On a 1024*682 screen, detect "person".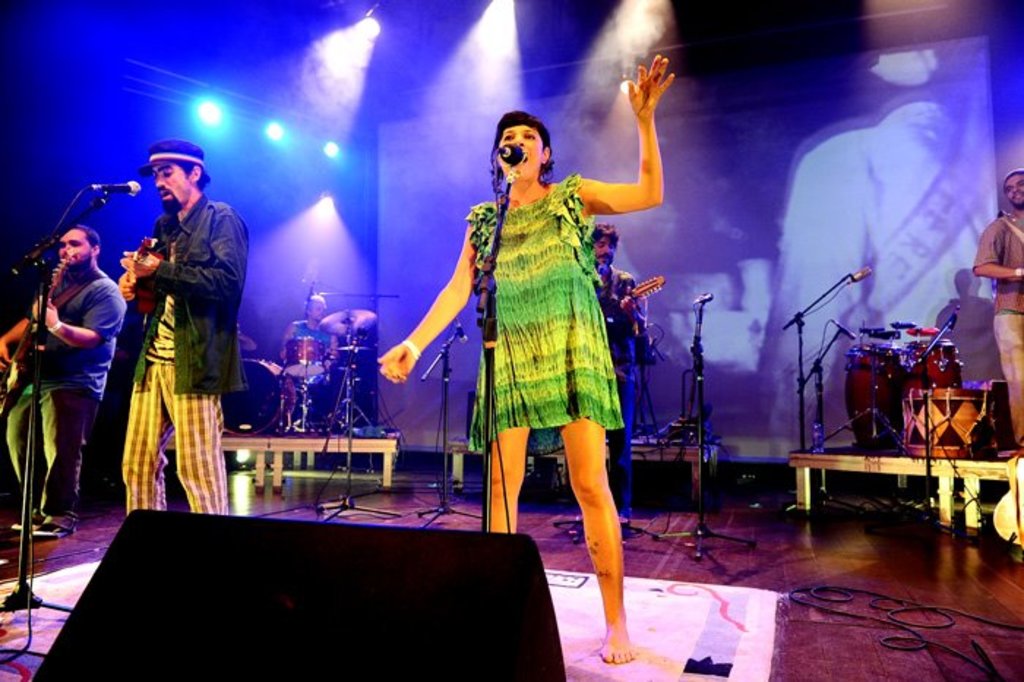
bbox=(417, 73, 654, 610).
